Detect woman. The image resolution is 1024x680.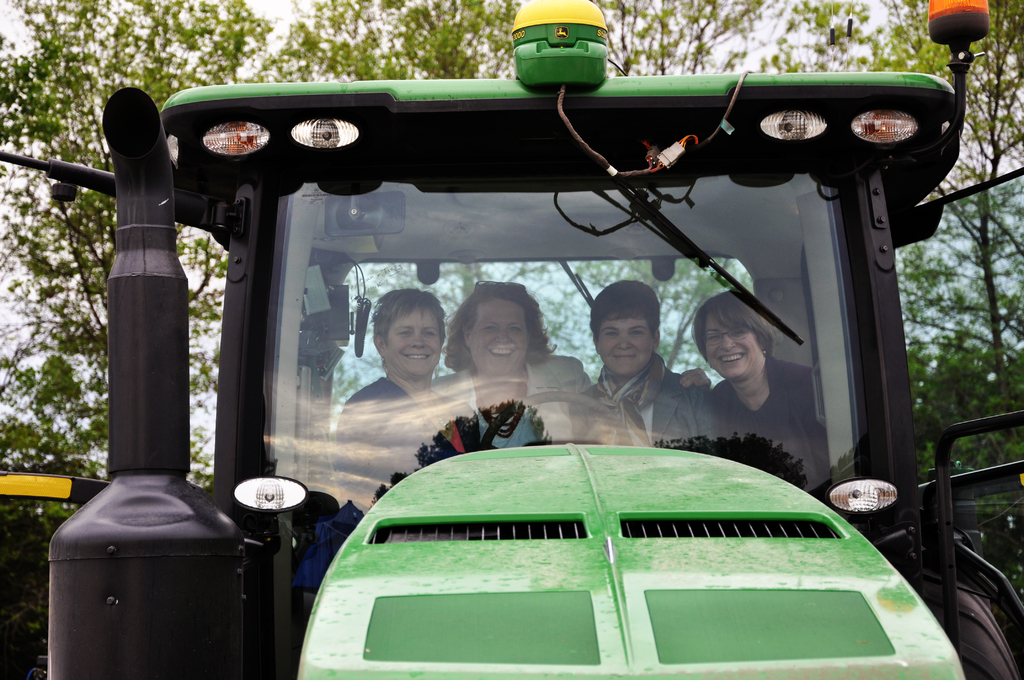
select_region(676, 292, 838, 487).
